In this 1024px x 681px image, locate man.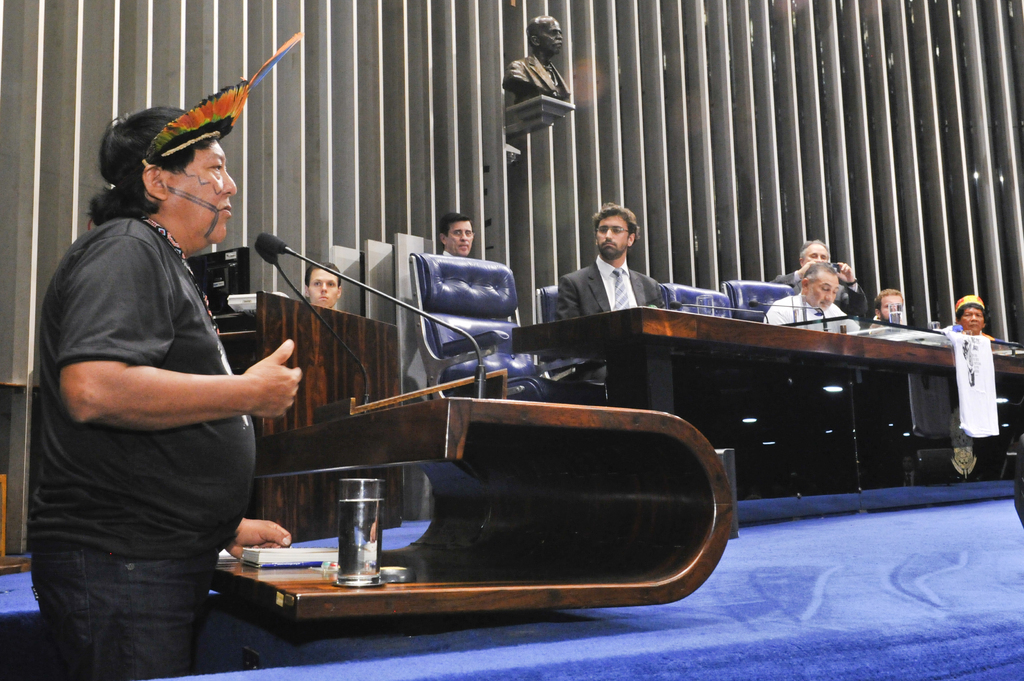
Bounding box: (x1=547, y1=197, x2=686, y2=383).
